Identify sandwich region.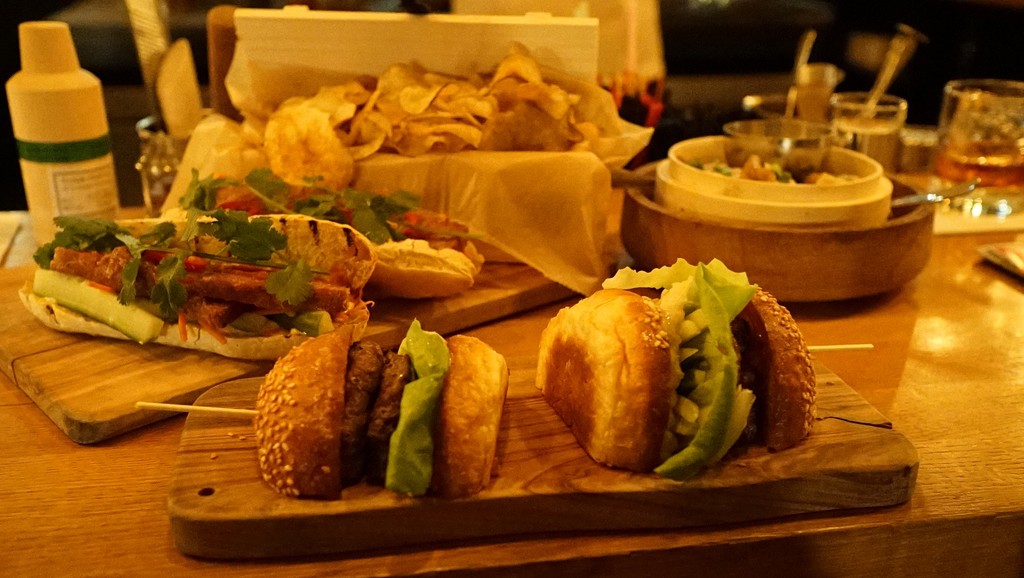
Region: box(10, 212, 366, 362).
